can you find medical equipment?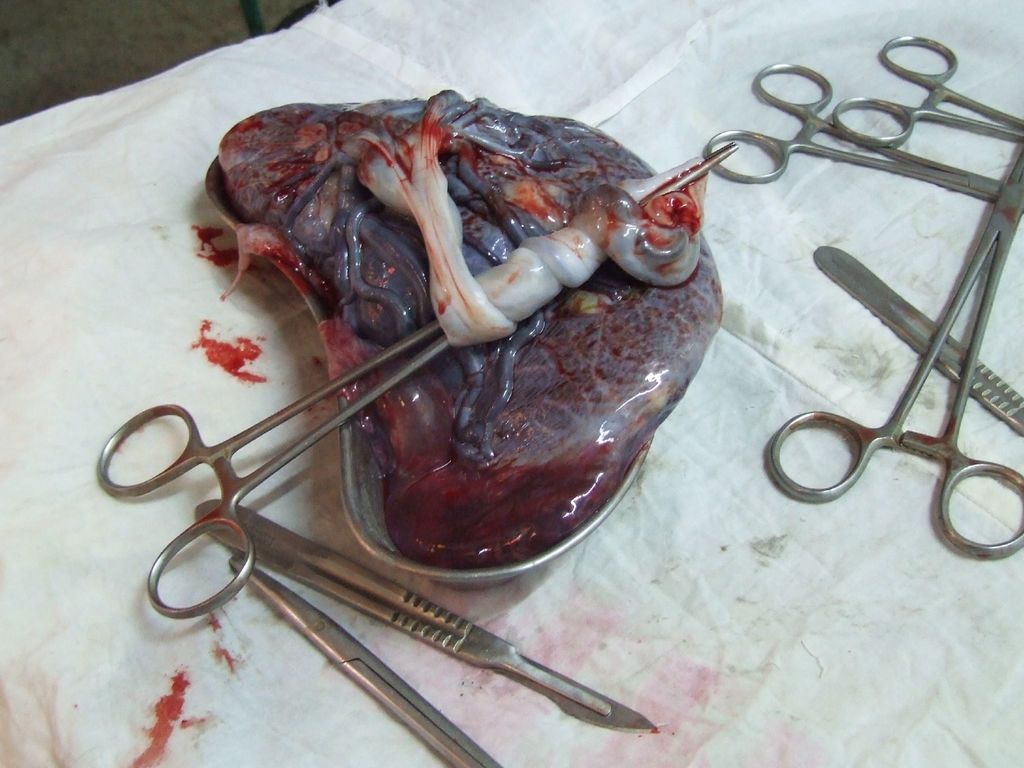
Yes, bounding box: 704,58,1011,203.
